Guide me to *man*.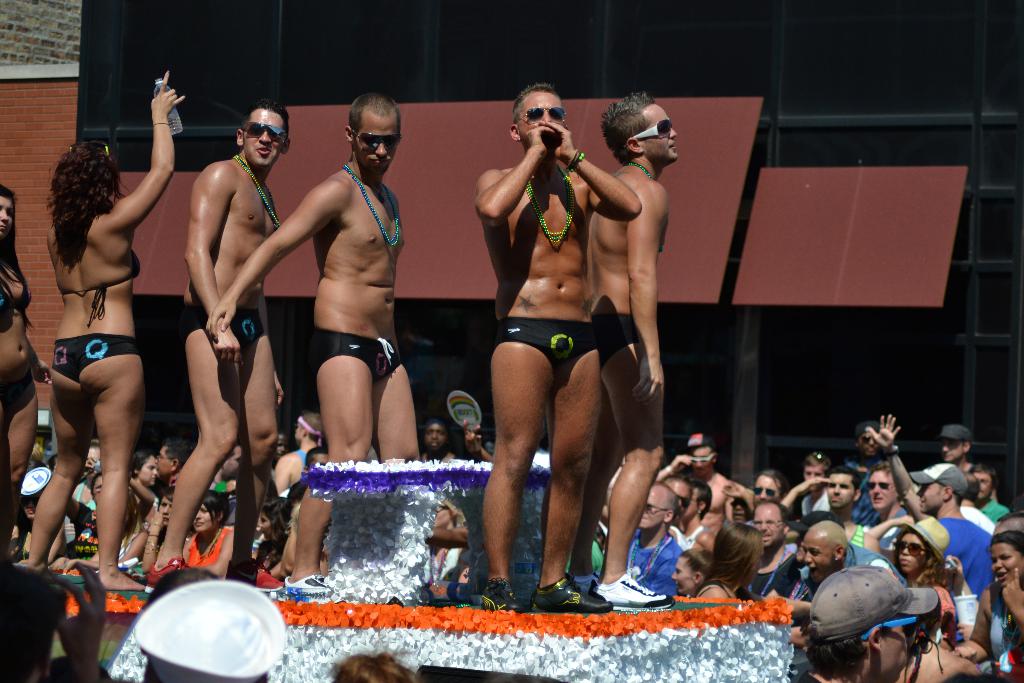
Guidance: select_region(748, 498, 797, 595).
